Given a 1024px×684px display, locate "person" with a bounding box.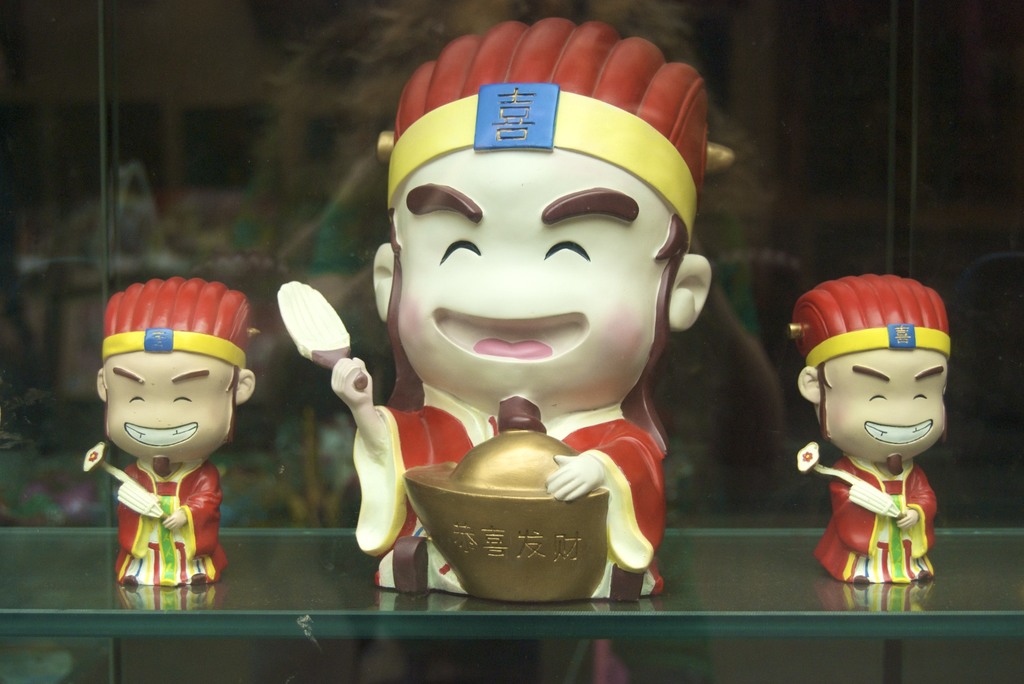
Located: bbox=[790, 273, 946, 584].
